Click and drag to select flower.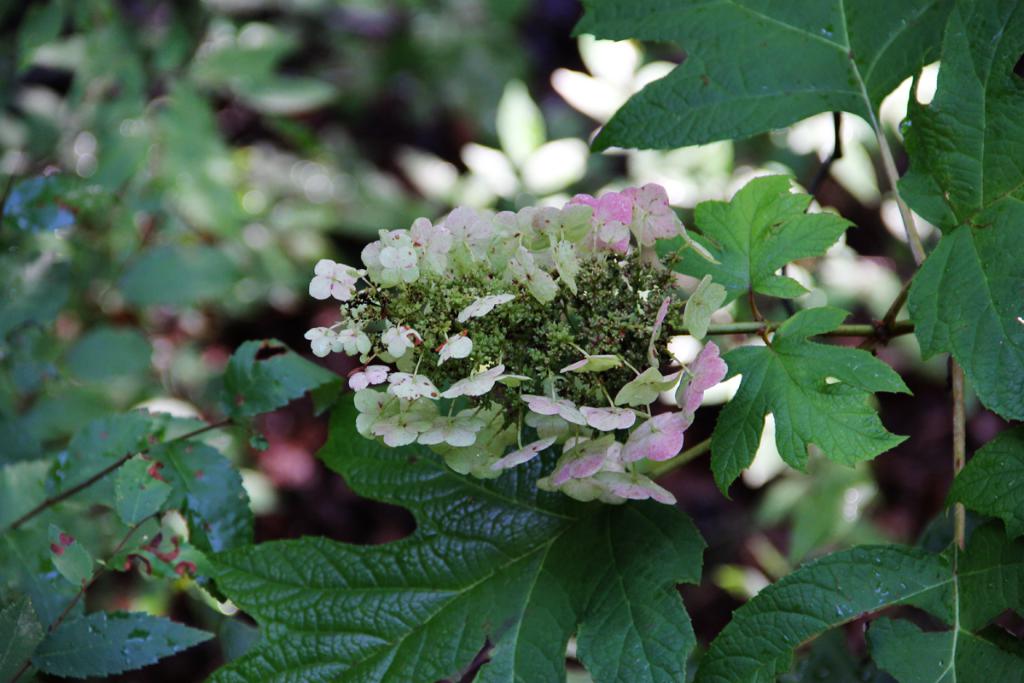
Selection: [449, 364, 504, 405].
